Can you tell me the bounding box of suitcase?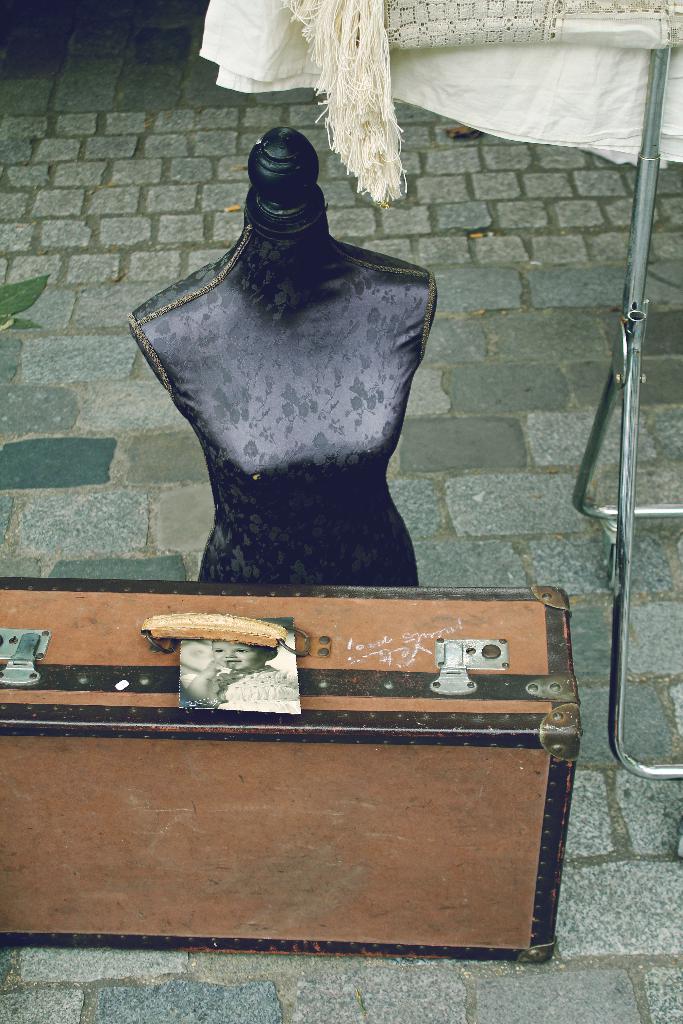
Rect(0, 577, 588, 966).
